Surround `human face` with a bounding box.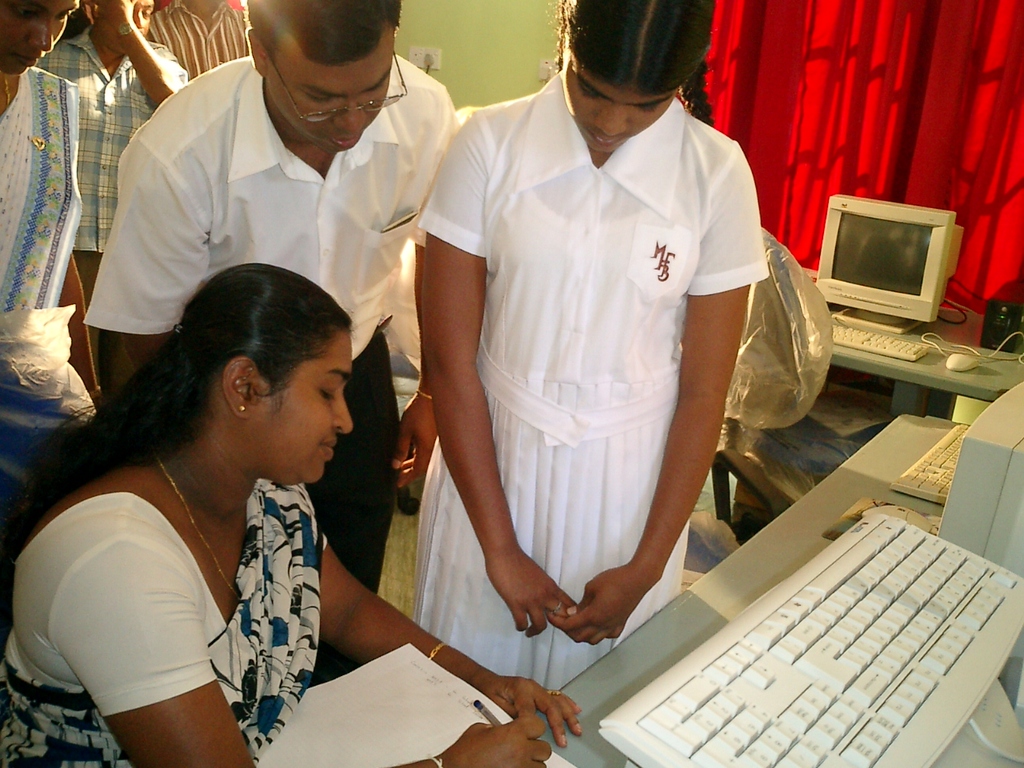
[254, 333, 352, 485].
